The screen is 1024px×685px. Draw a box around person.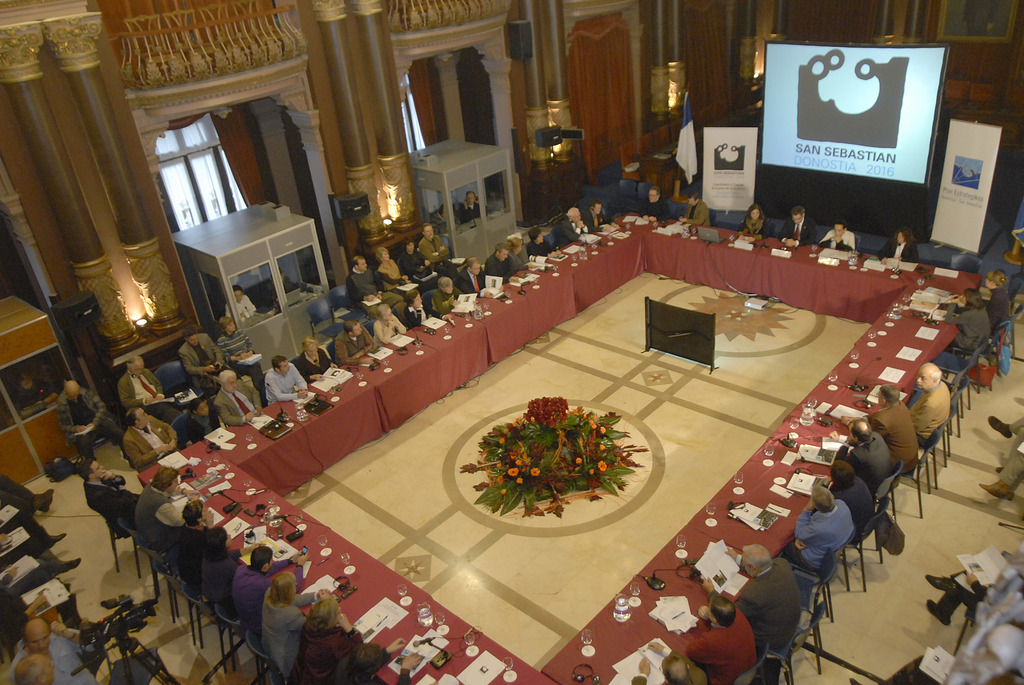
[left=737, top=200, right=770, bottom=240].
